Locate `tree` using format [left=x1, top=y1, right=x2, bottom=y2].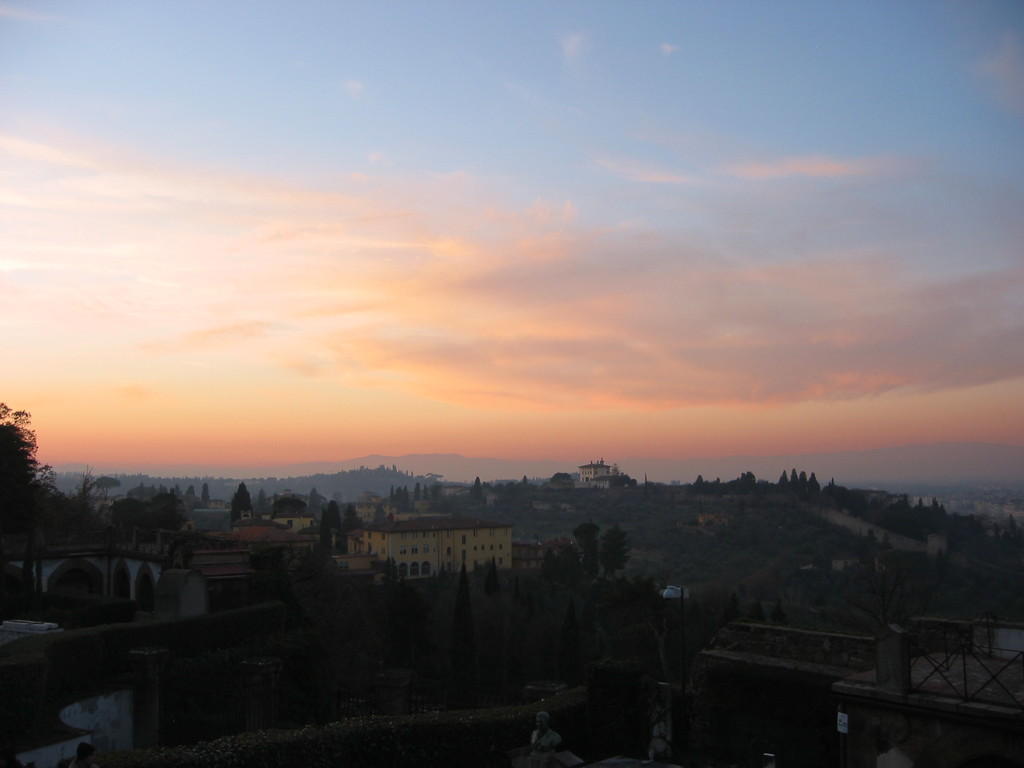
[left=307, top=488, right=323, bottom=521].
